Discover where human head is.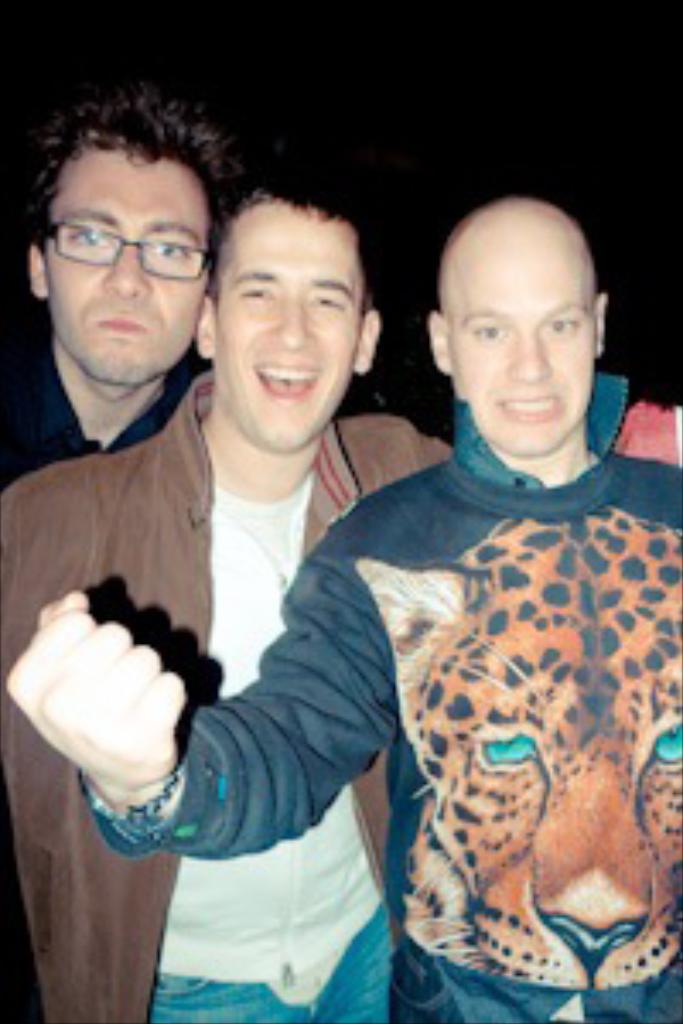
Discovered at [24, 99, 232, 389].
